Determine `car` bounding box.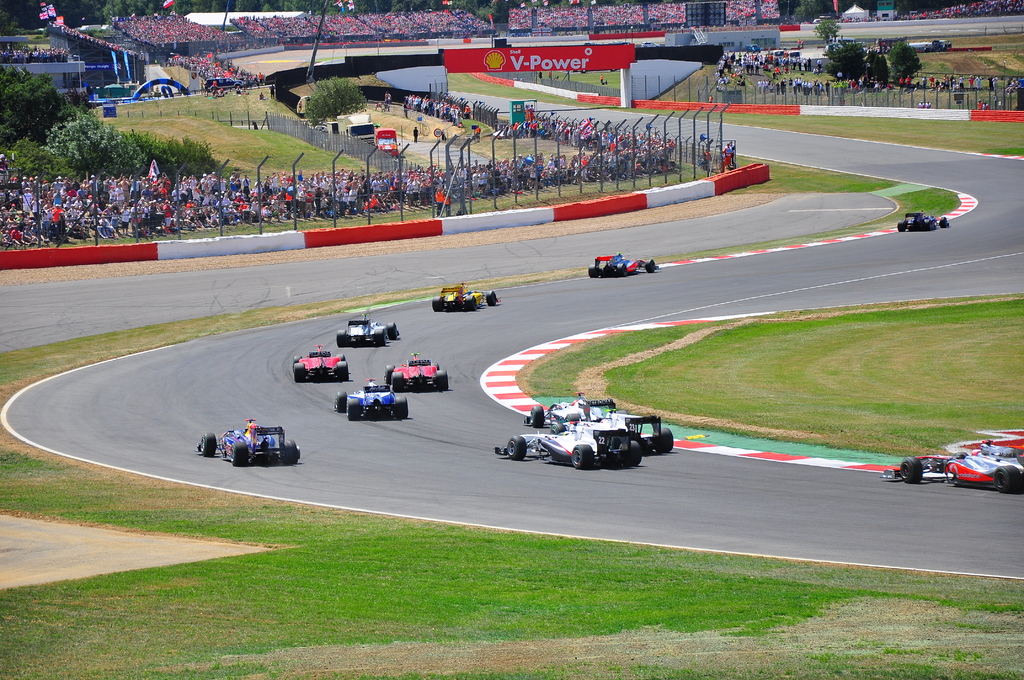
Determined: pyautogui.locateOnScreen(885, 441, 1023, 491).
